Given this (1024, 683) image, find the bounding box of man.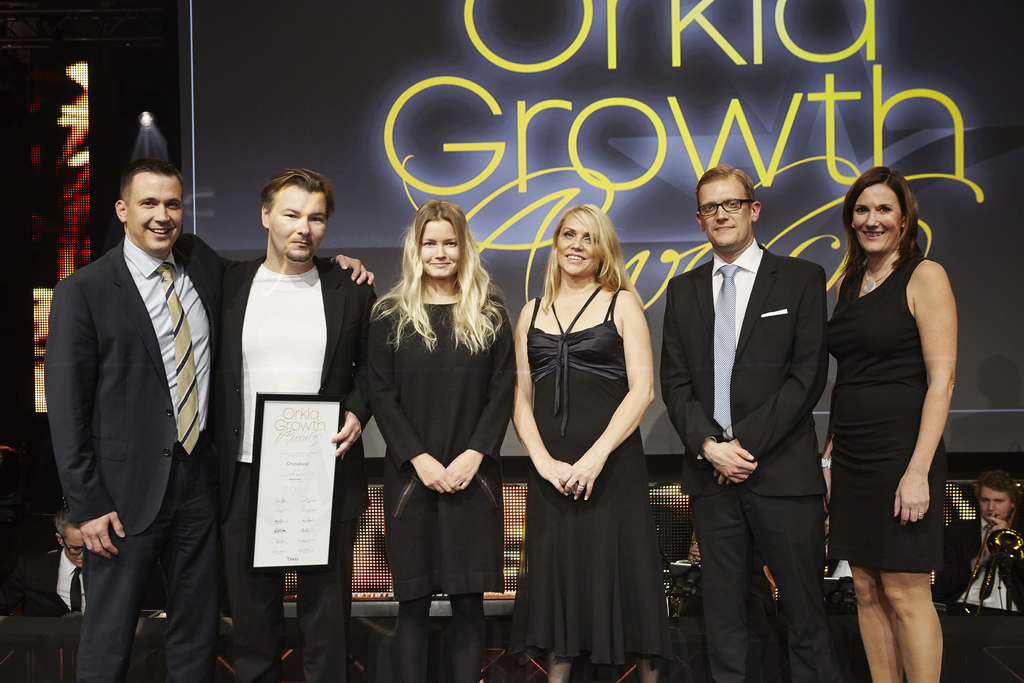
locate(41, 159, 374, 682).
